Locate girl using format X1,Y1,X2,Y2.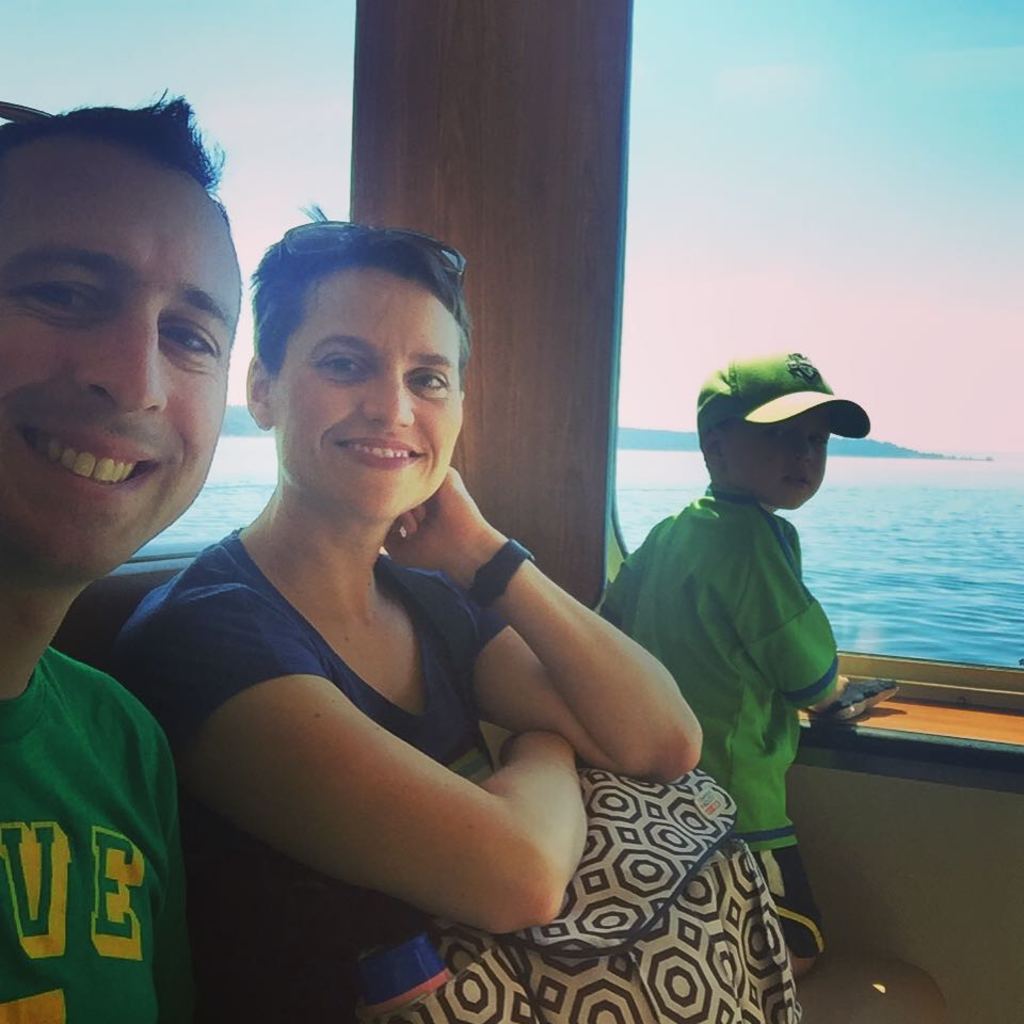
123,204,723,1023.
